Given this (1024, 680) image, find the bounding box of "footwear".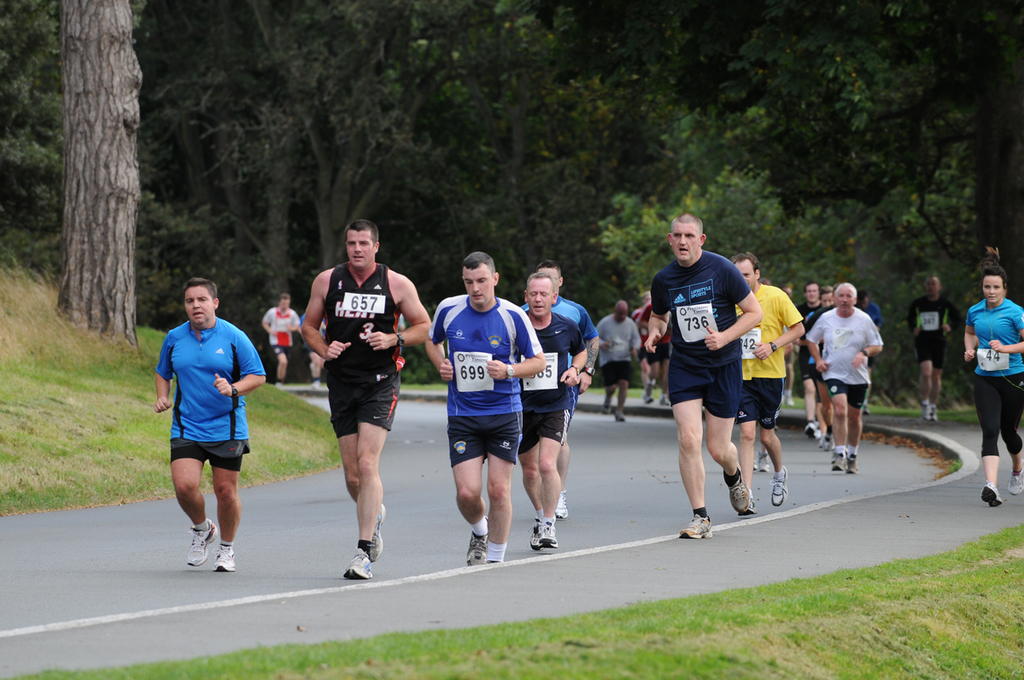
bbox=(728, 466, 752, 516).
